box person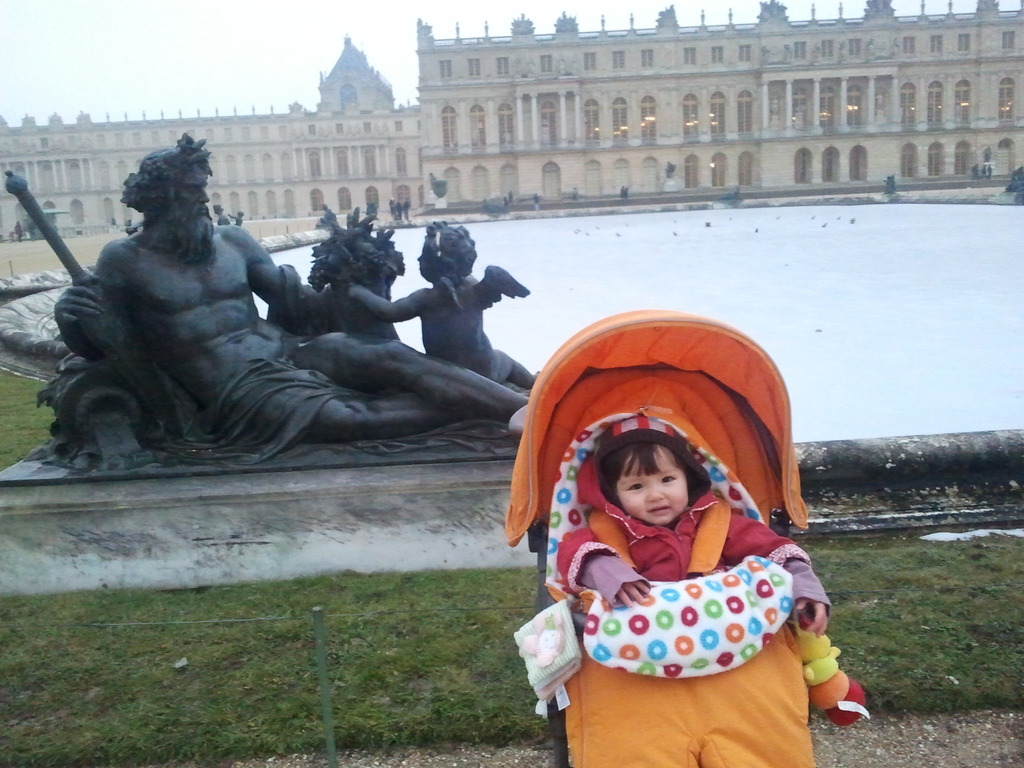
560, 420, 868, 729
